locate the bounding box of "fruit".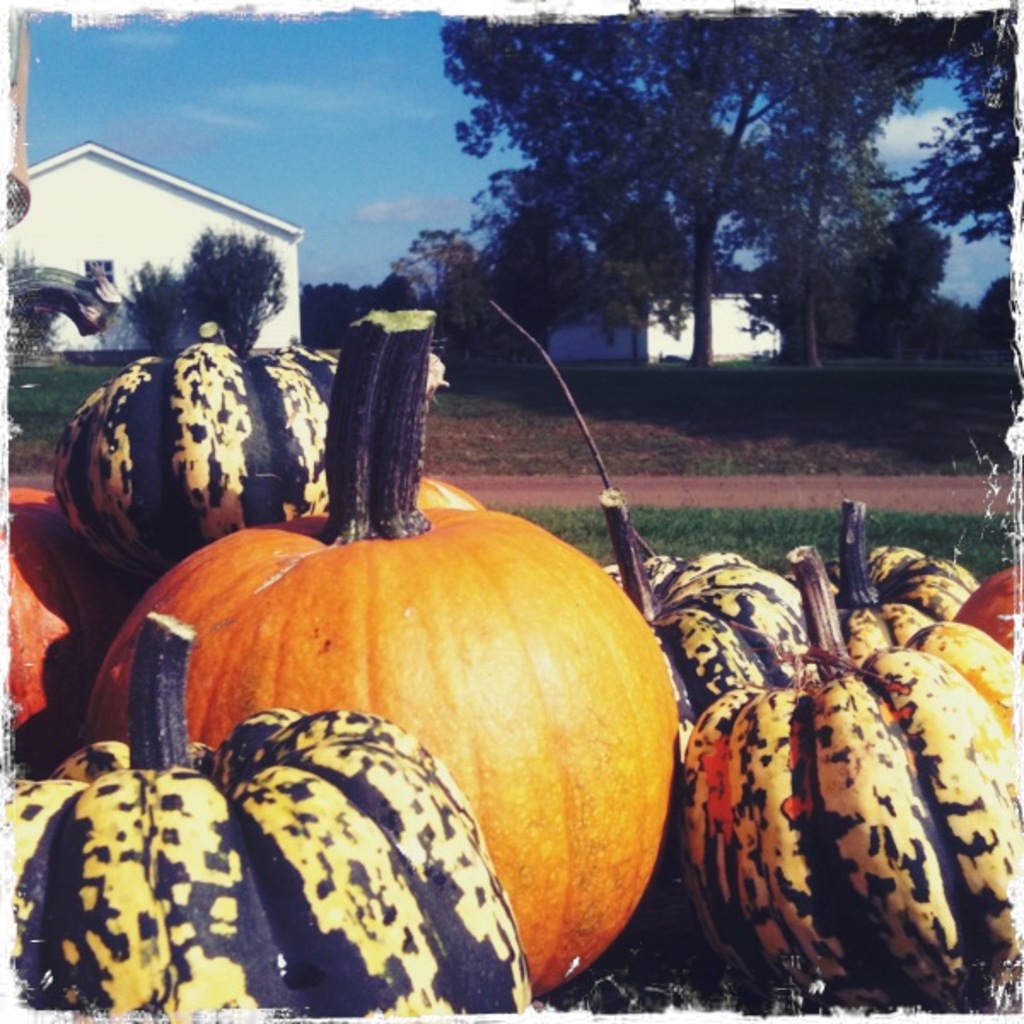
Bounding box: {"left": 5, "top": 613, "right": 541, "bottom": 1022}.
